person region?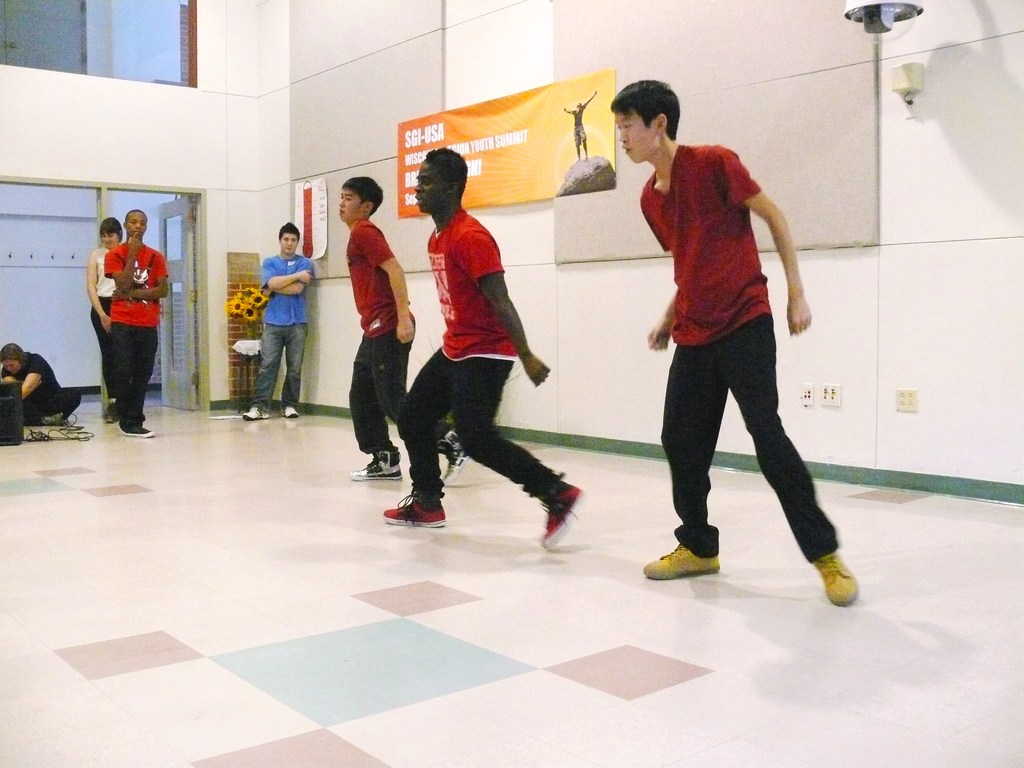
locate(379, 147, 592, 555)
